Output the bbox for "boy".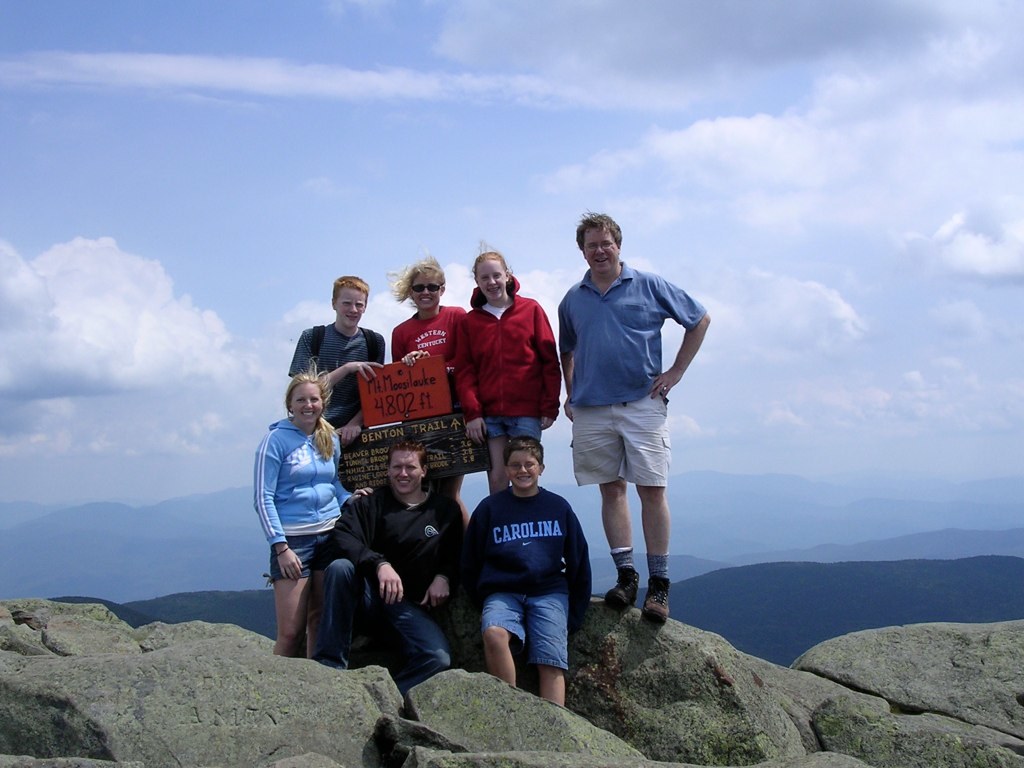
465:438:596:711.
